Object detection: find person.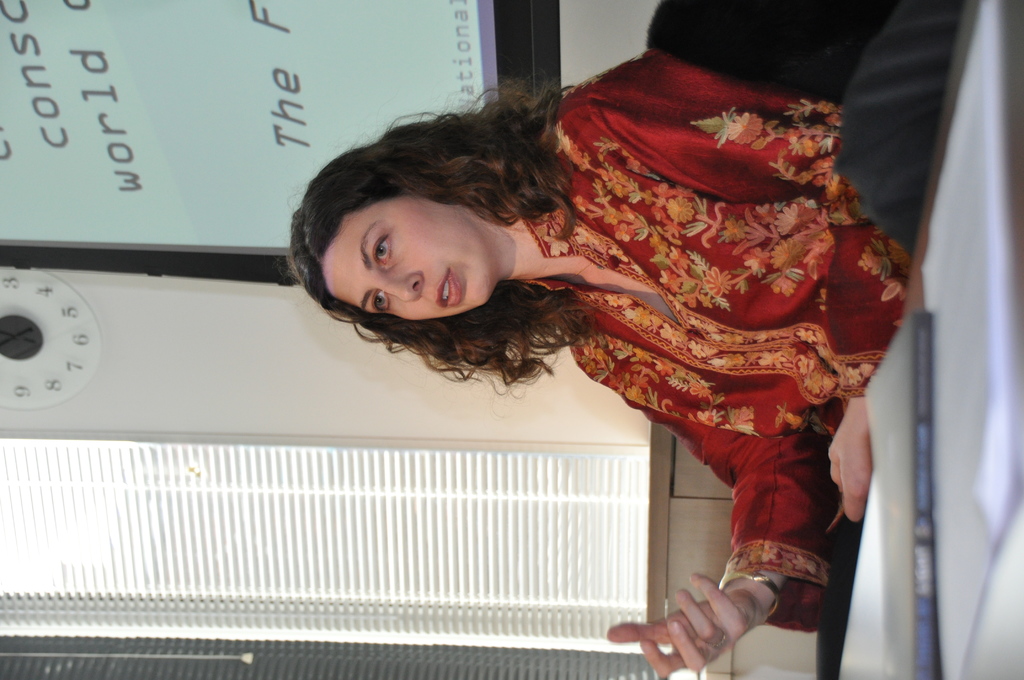
bbox(245, 42, 922, 601).
